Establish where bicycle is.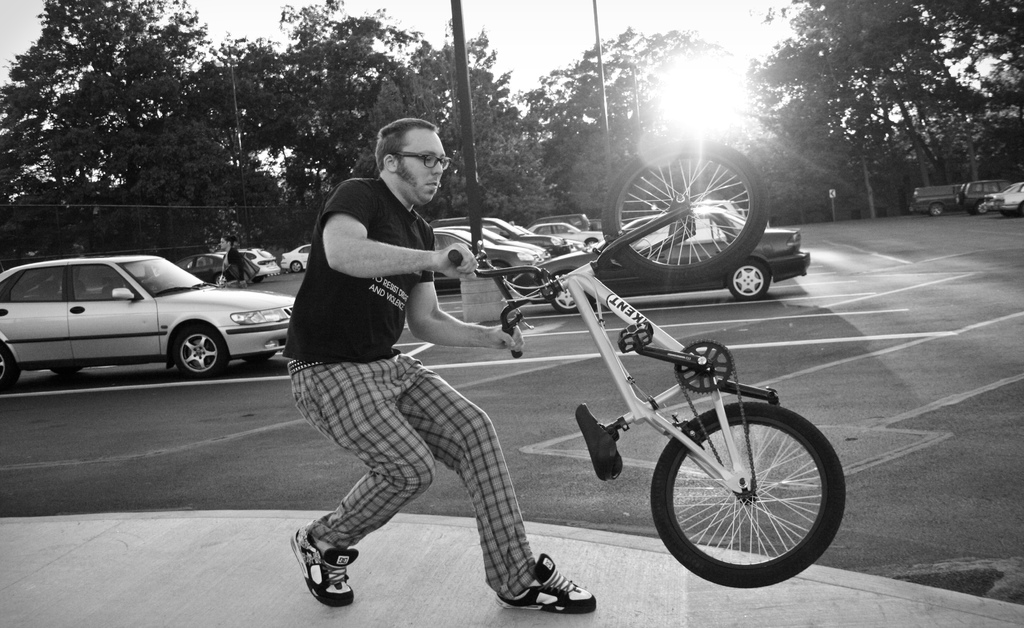
Established at 447:133:849:588.
